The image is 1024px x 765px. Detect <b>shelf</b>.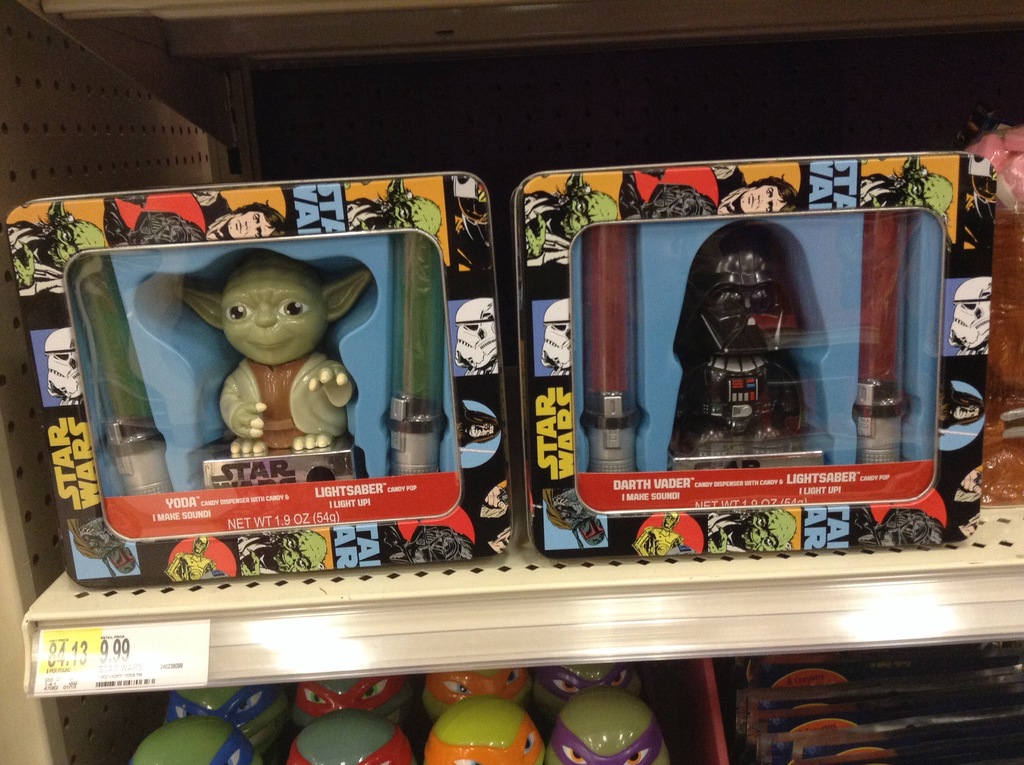
Detection: Rect(36, 652, 732, 764).
